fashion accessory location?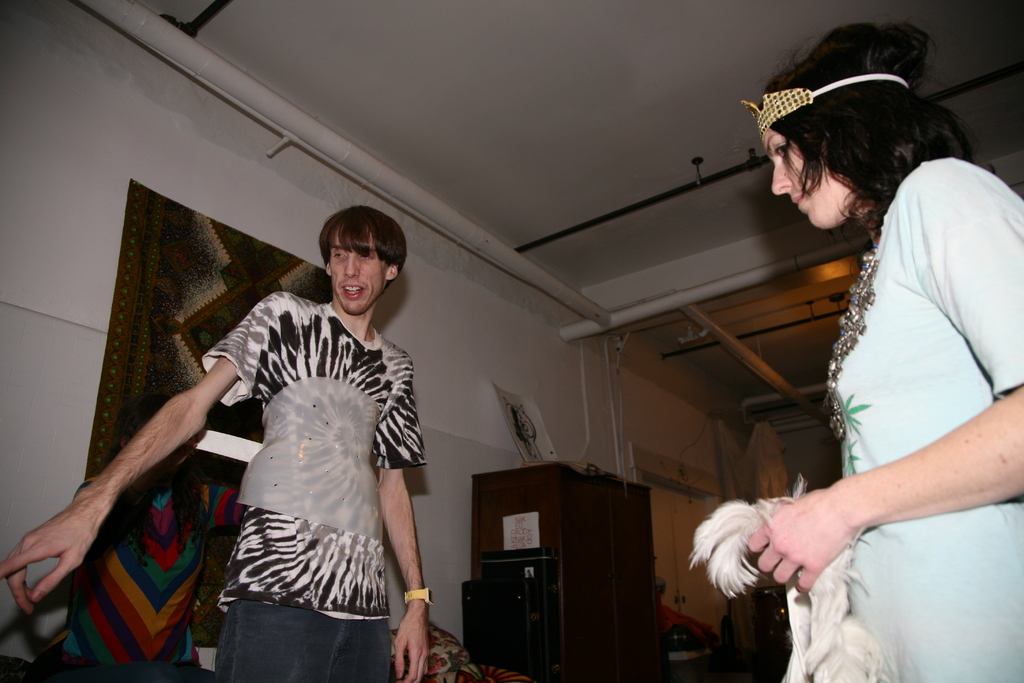
bbox=(742, 71, 913, 147)
